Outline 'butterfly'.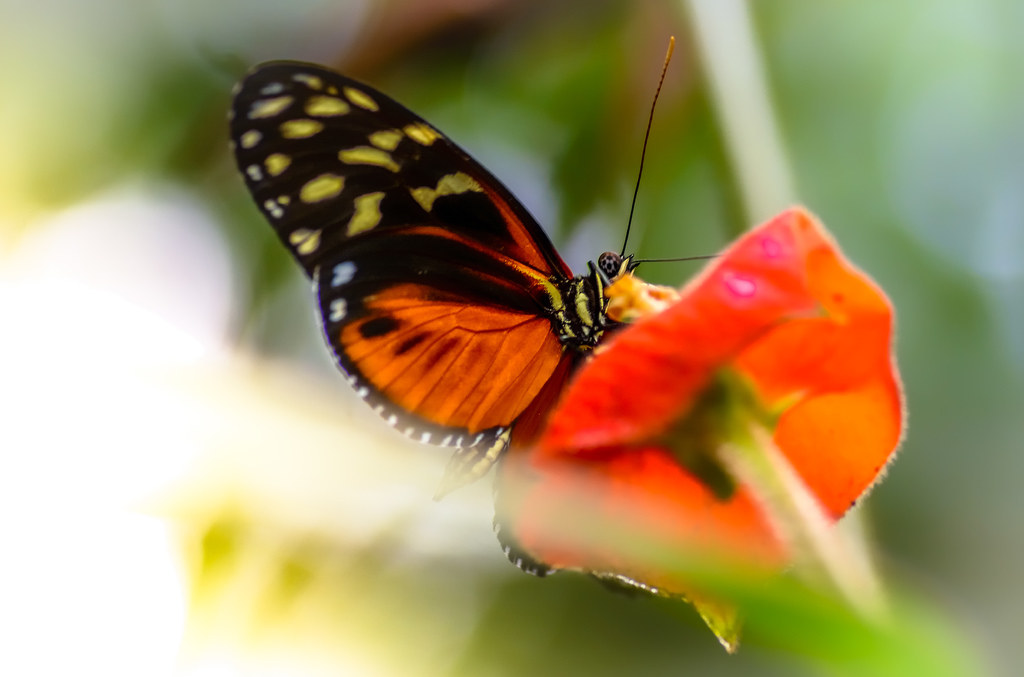
Outline: [225, 40, 799, 504].
